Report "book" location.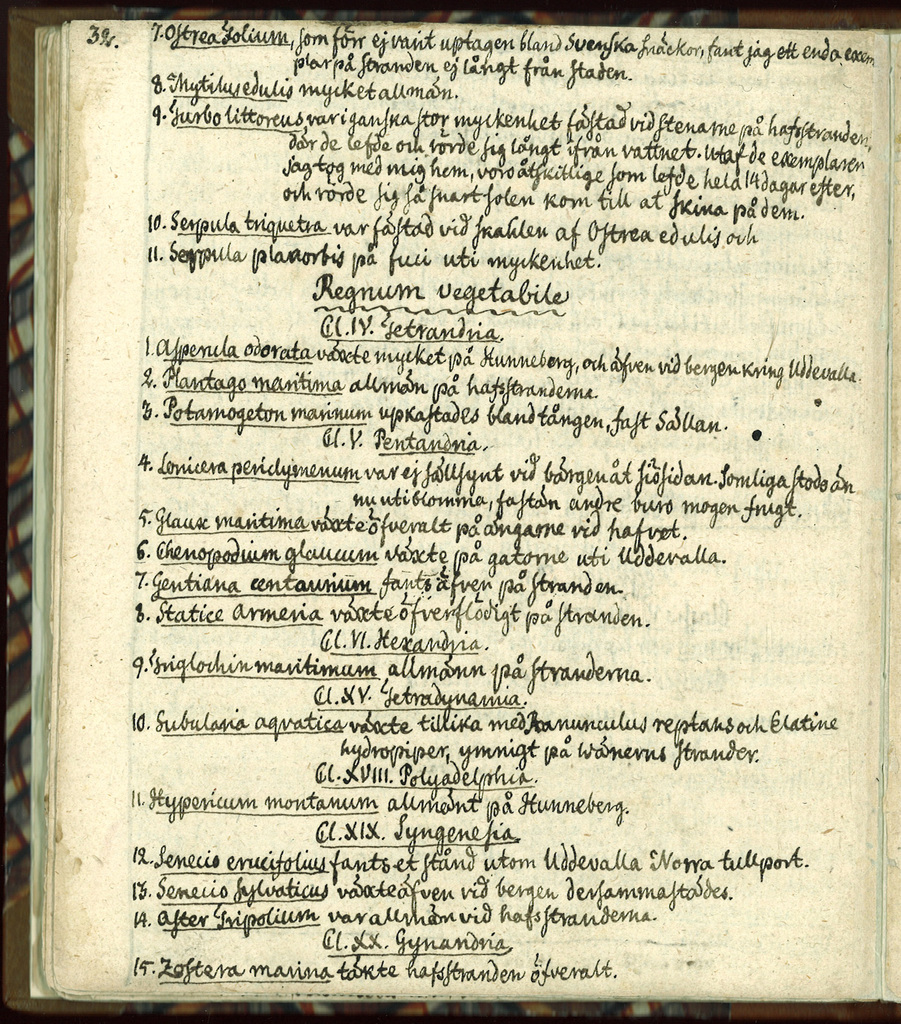
Report: [left=0, top=15, right=900, bottom=1020].
